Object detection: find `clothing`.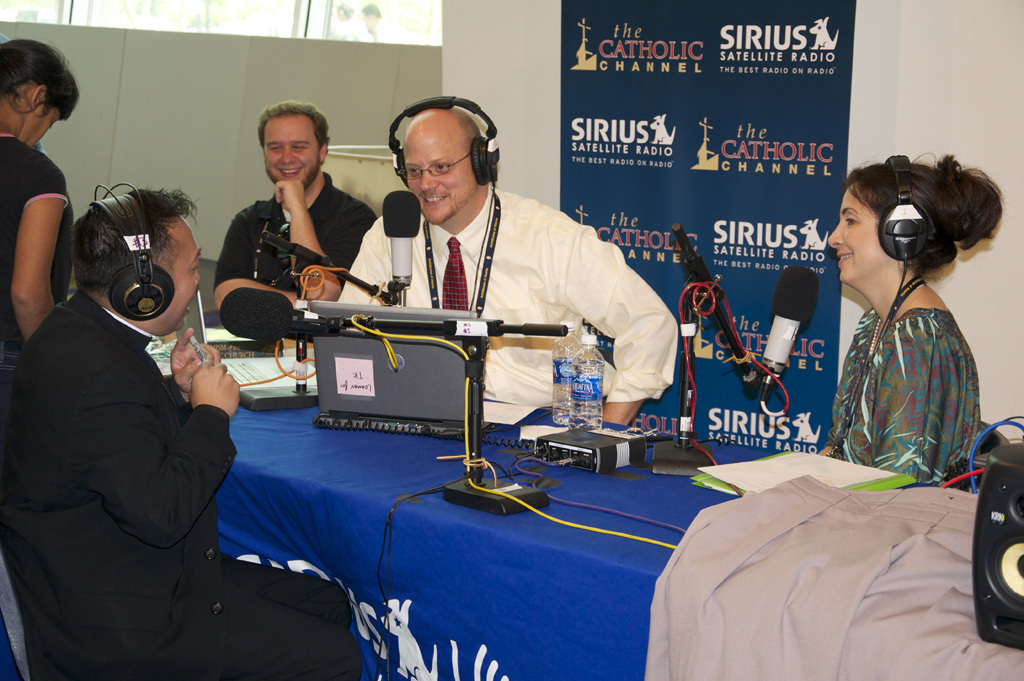
Rect(829, 238, 990, 501).
